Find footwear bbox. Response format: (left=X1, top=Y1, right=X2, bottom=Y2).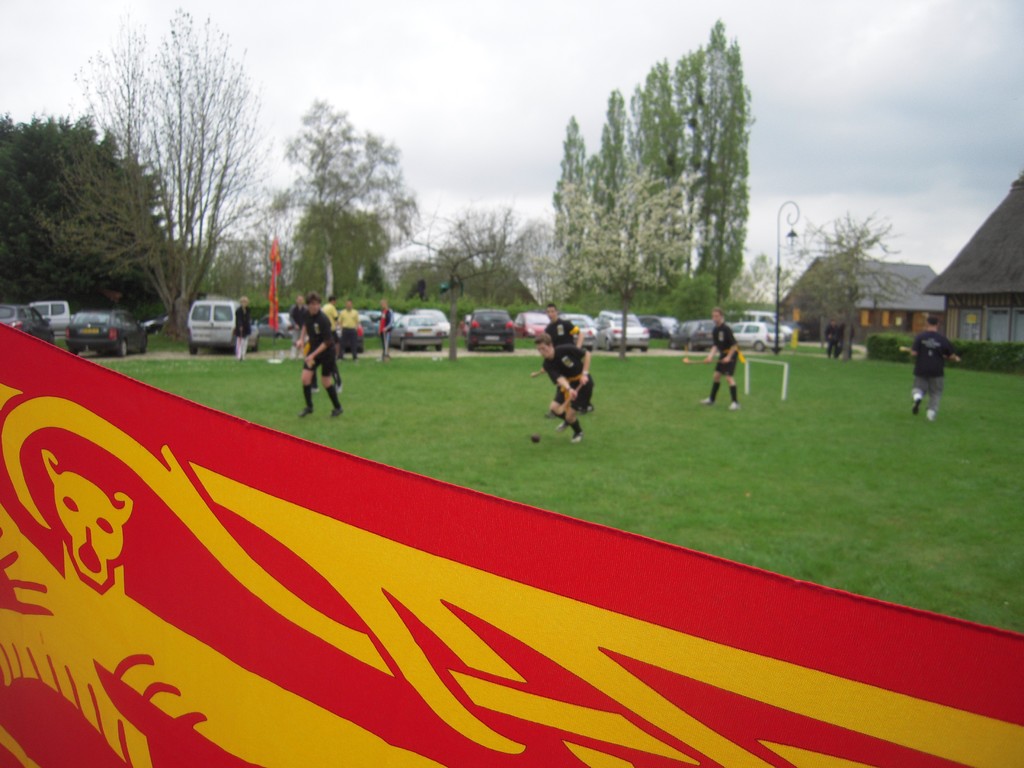
(left=327, top=405, right=347, bottom=420).
